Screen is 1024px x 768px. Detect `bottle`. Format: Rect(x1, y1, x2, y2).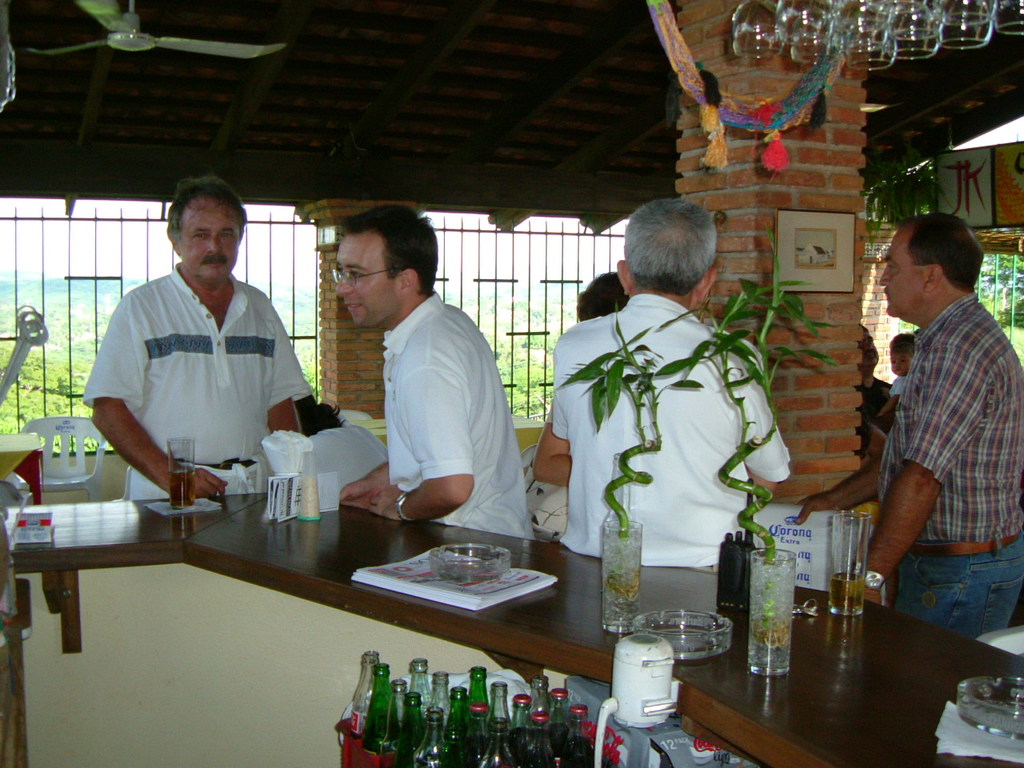
Rect(362, 666, 399, 766).
